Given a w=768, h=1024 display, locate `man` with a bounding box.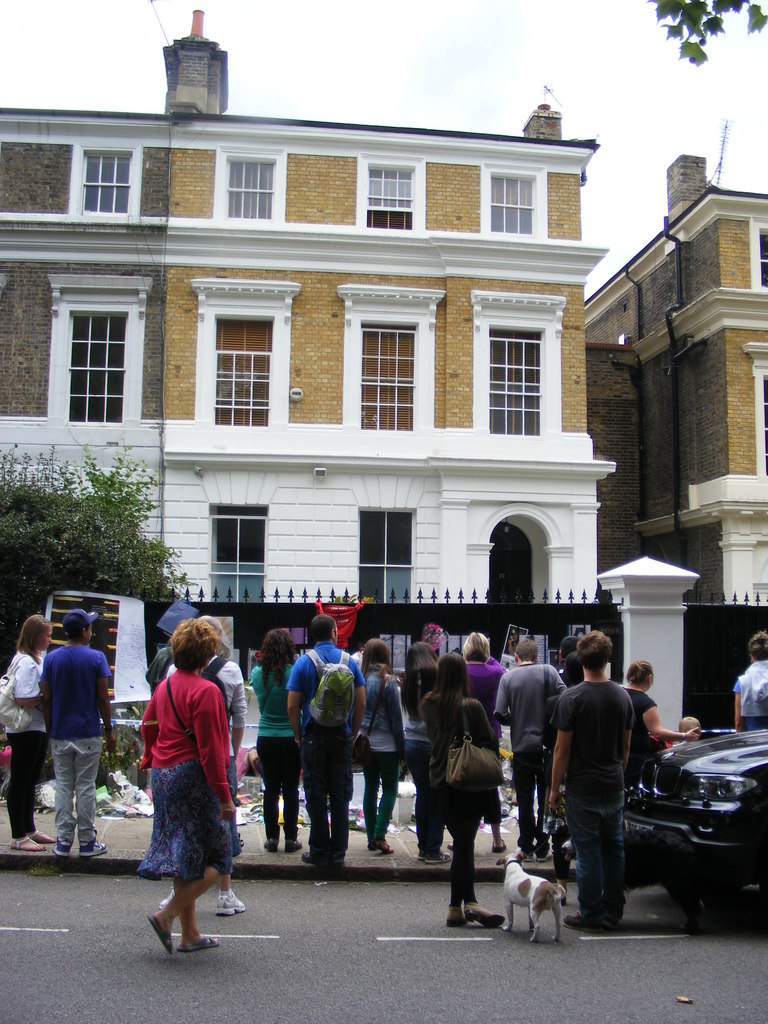
Located: 158 617 251 913.
